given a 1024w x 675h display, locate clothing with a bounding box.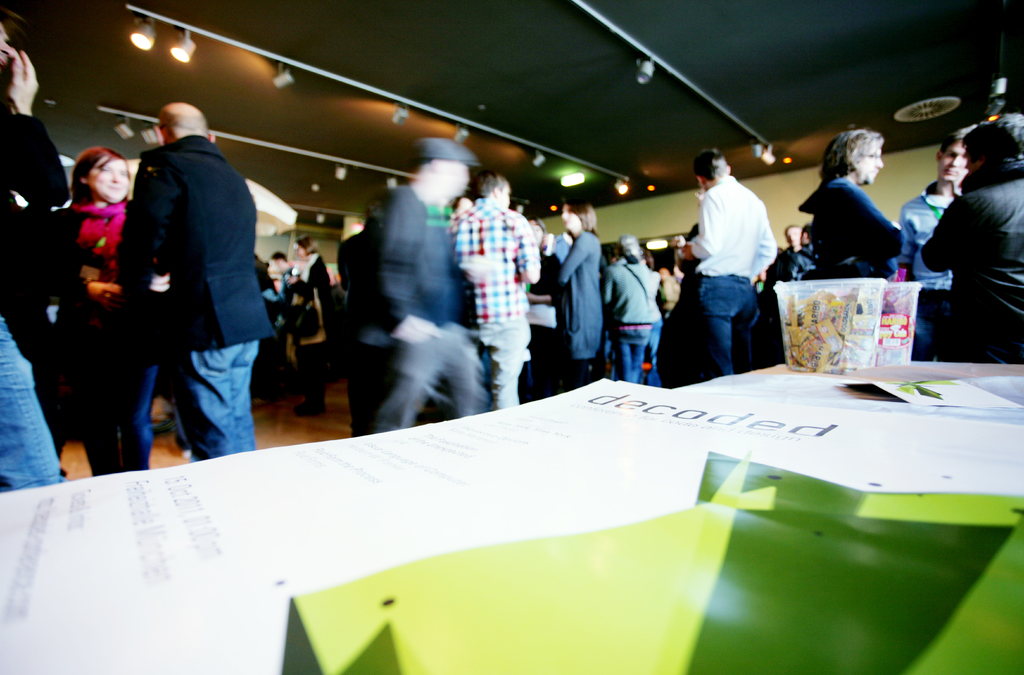
Located: 358, 182, 479, 437.
